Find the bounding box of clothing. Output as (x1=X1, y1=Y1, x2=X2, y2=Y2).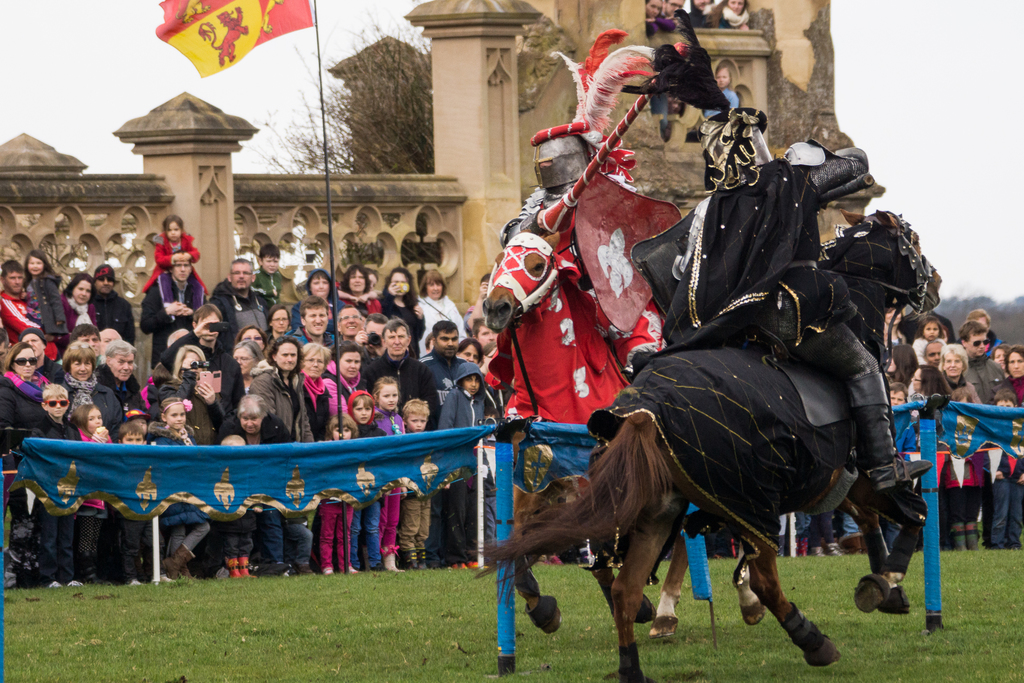
(x1=243, y1=354, x2=298, y2=453).
